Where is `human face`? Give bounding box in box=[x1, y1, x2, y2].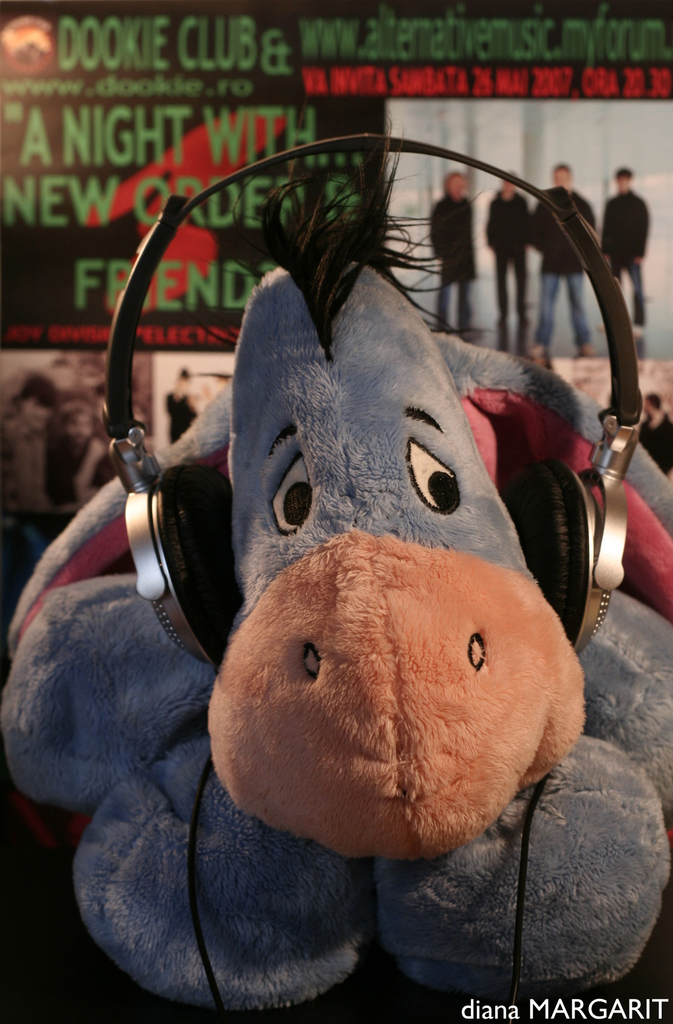
box=[619, 177, 627, 191].
